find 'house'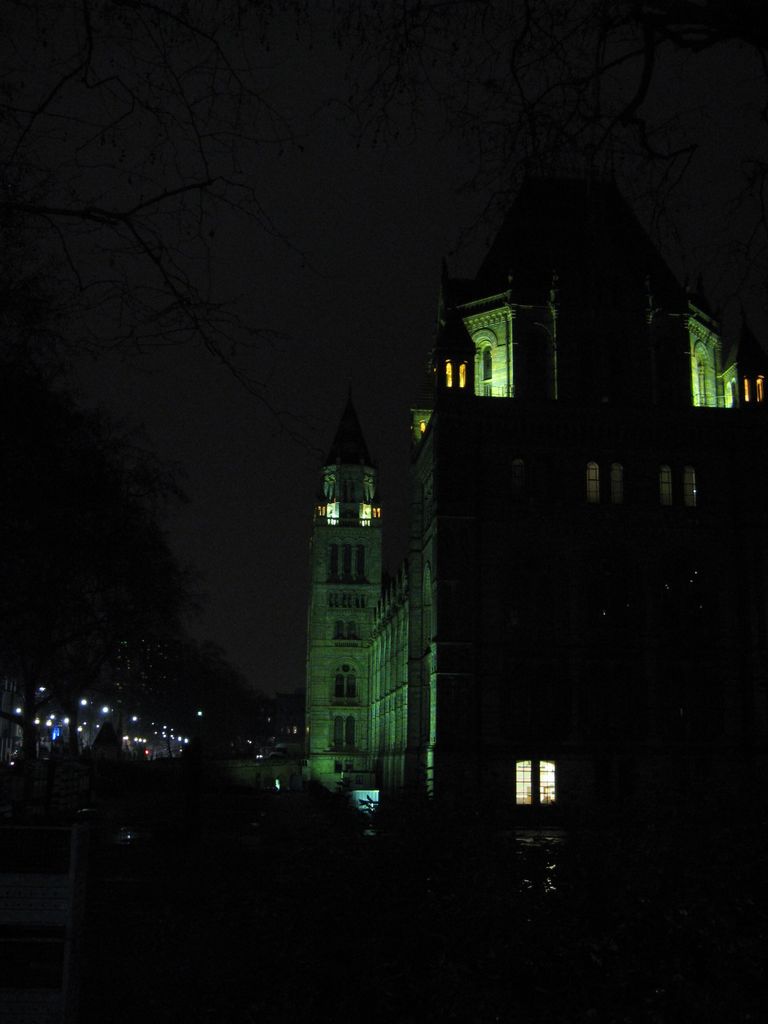
x1=148 y1=134 x2=701 y2=869
